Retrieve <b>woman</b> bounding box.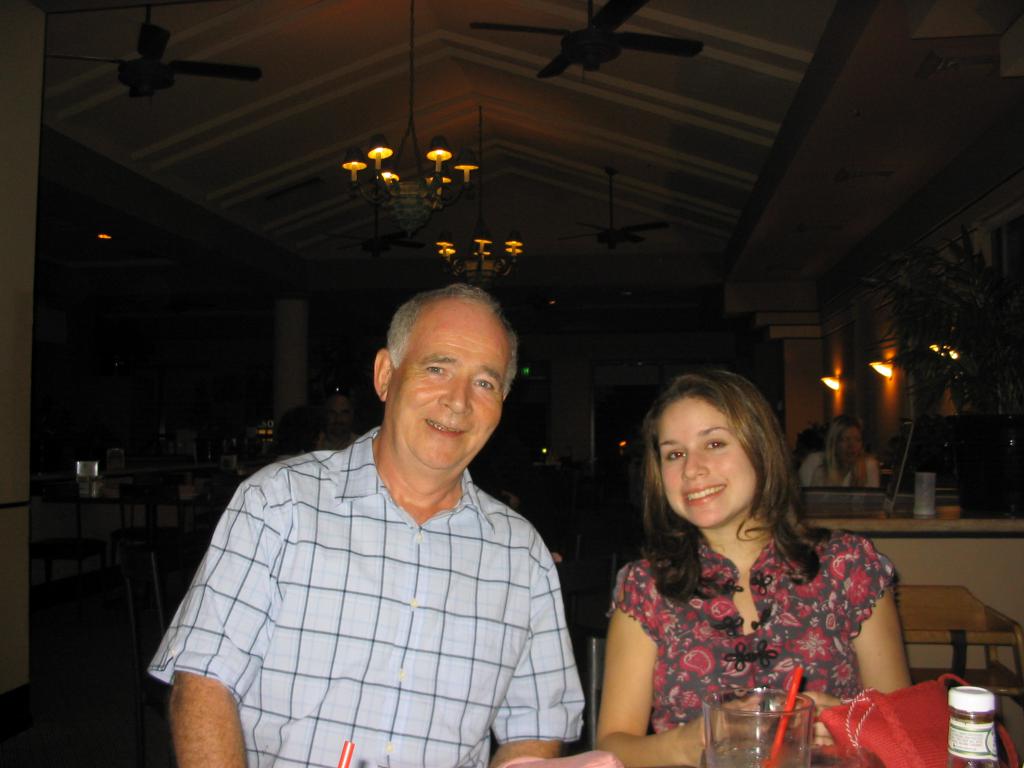
Bounding box: x1=792 y1=412 x2=881 y2=495.
